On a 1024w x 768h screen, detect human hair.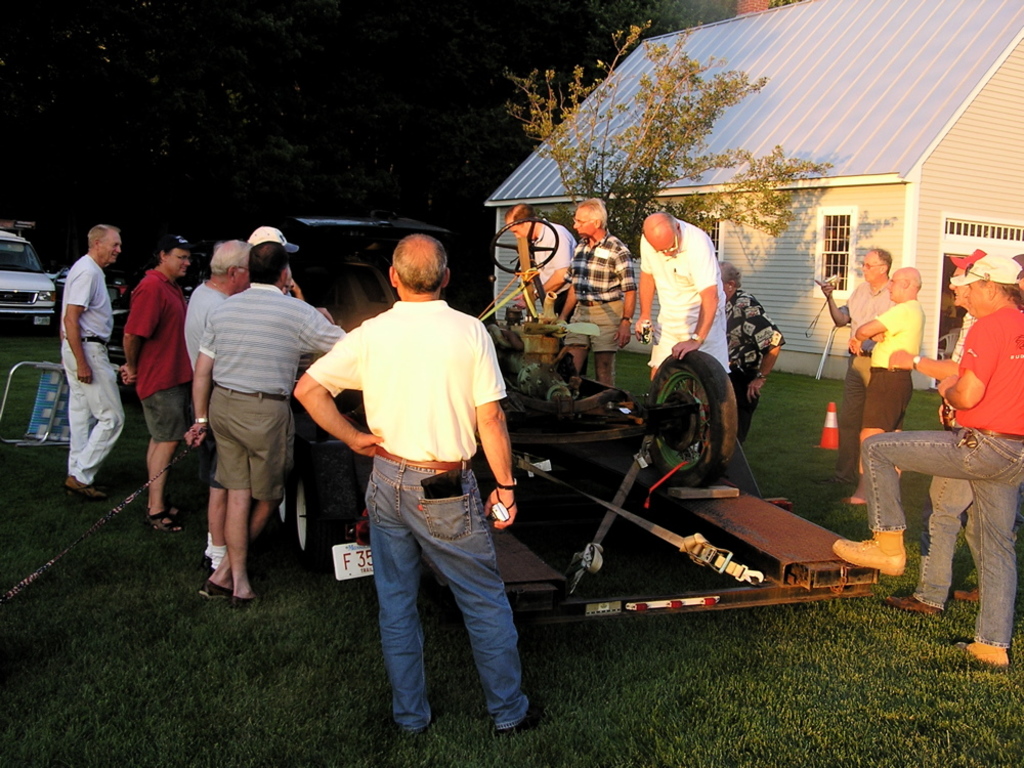
box=[871, 248, 892, 275].
